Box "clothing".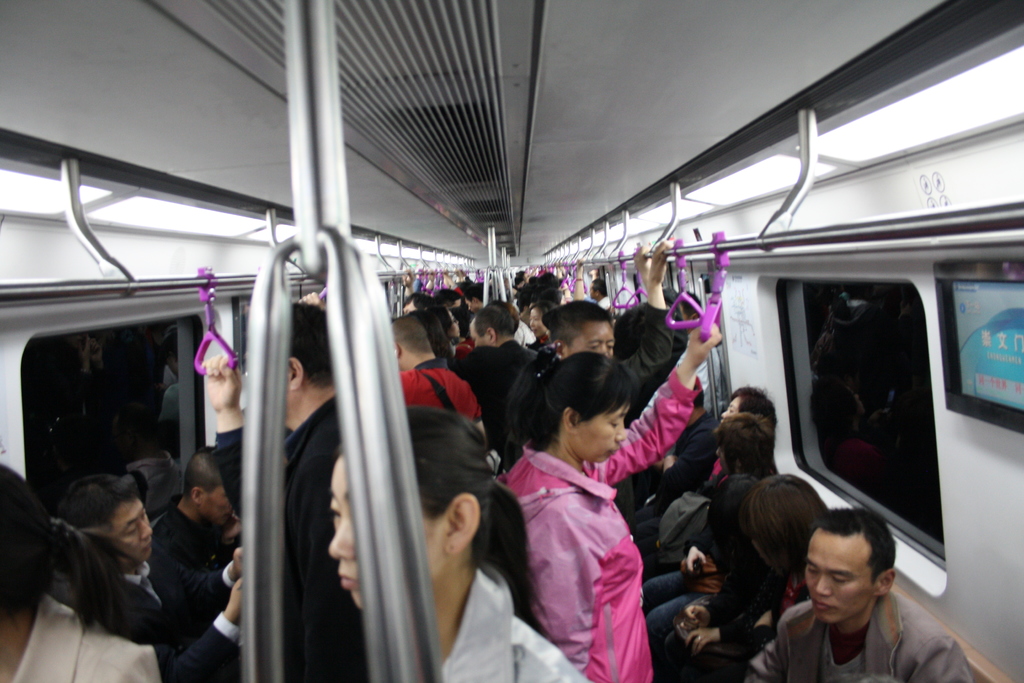
pyautogui.locateOnScreen(755, 591, 972, 682).
